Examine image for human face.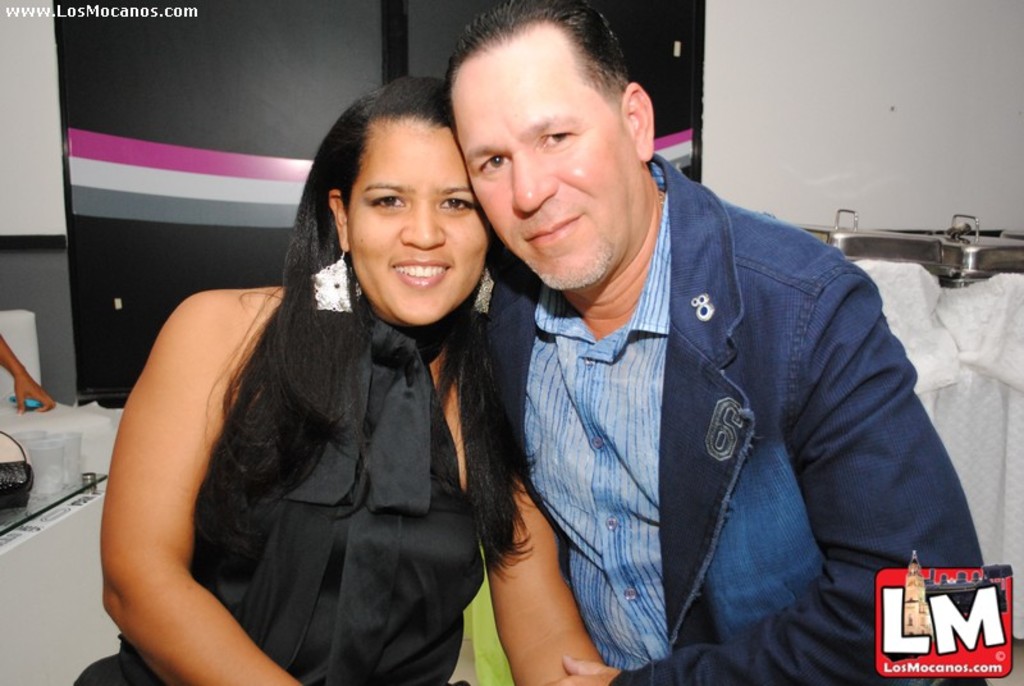
Examination result: box=[343, 122, 488, 321].
